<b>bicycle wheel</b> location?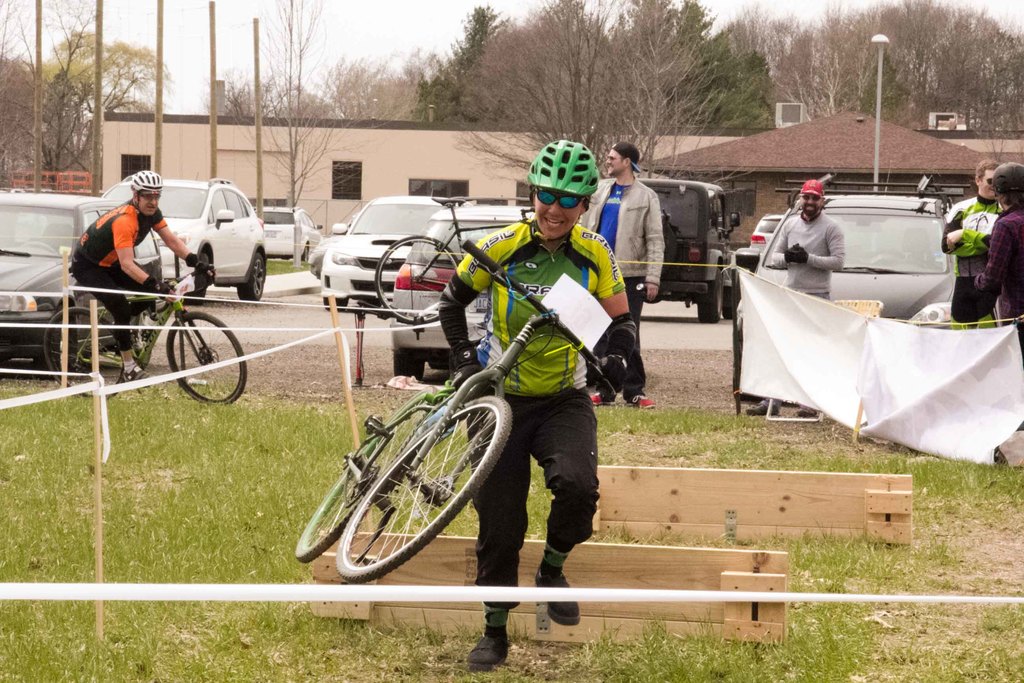
[293,395,436,566]
